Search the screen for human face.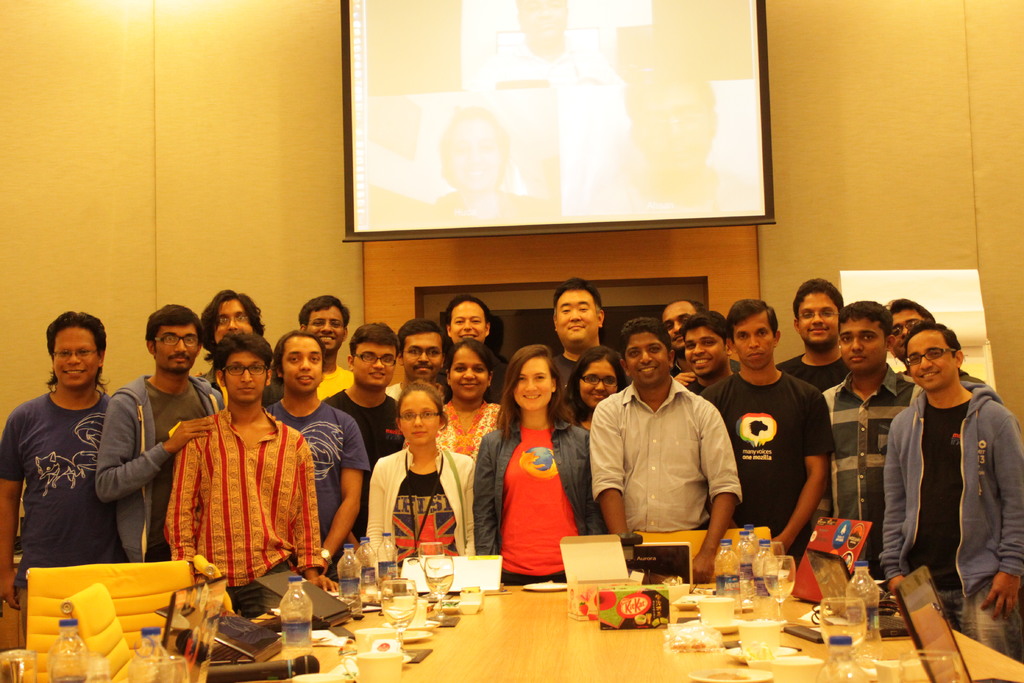
Found at box(281, 334, 323, 398).
